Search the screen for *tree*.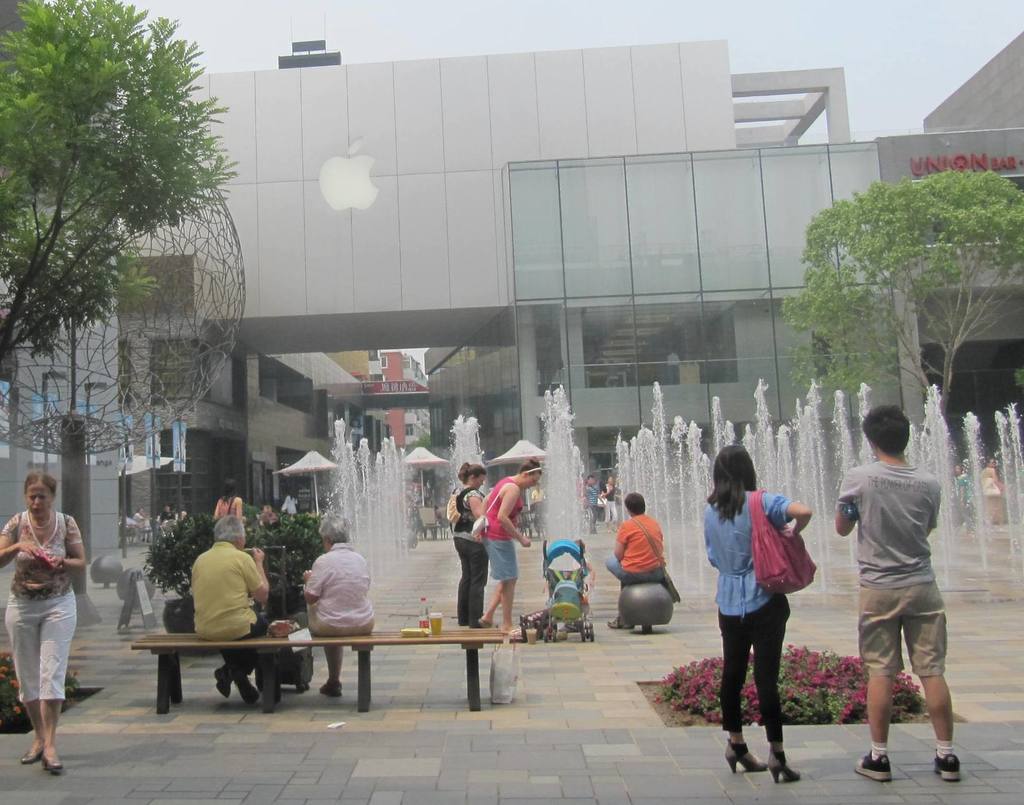
Found at bbox=(0, 0, 243, 366).
